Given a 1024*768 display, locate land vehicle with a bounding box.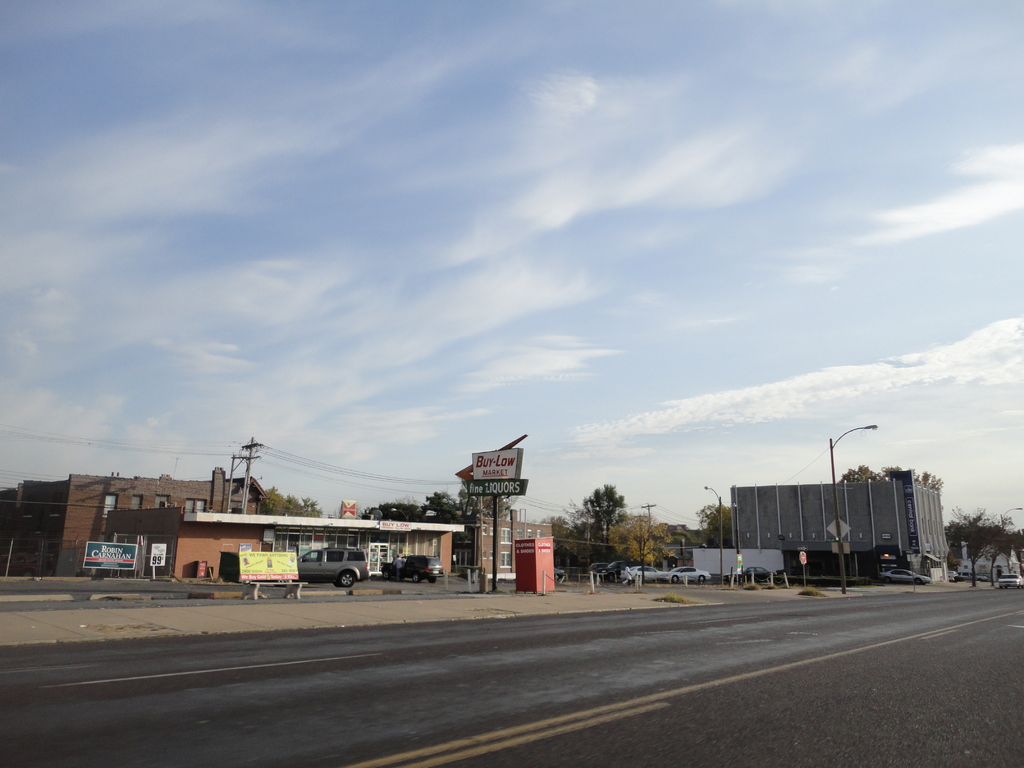
Located: 723/566/778/584.
